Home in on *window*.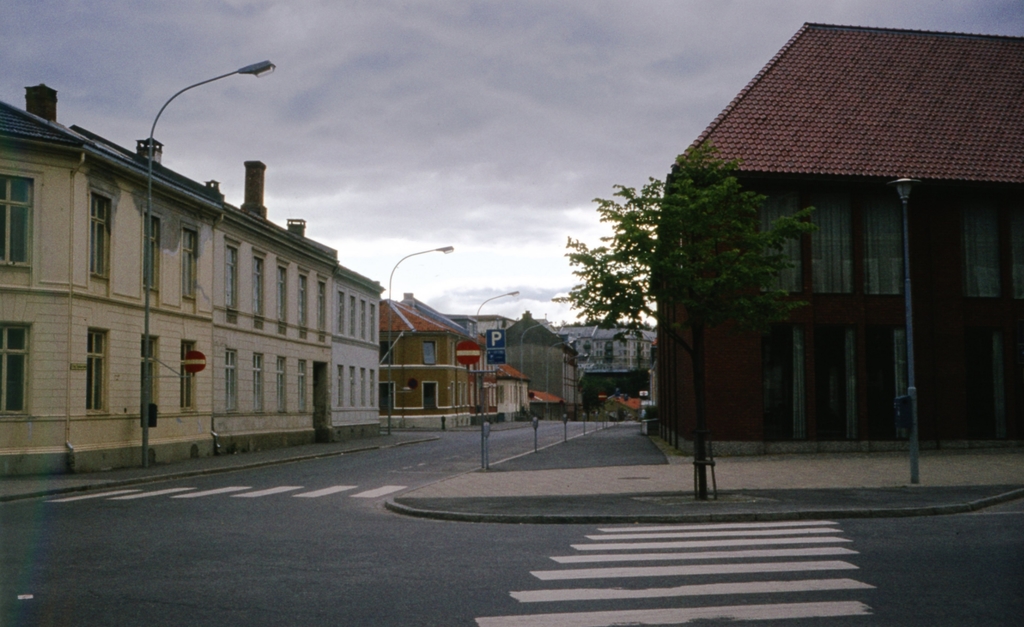
Homed in at pyautogui.locateOnScreen(317, 282, 325, 330).
